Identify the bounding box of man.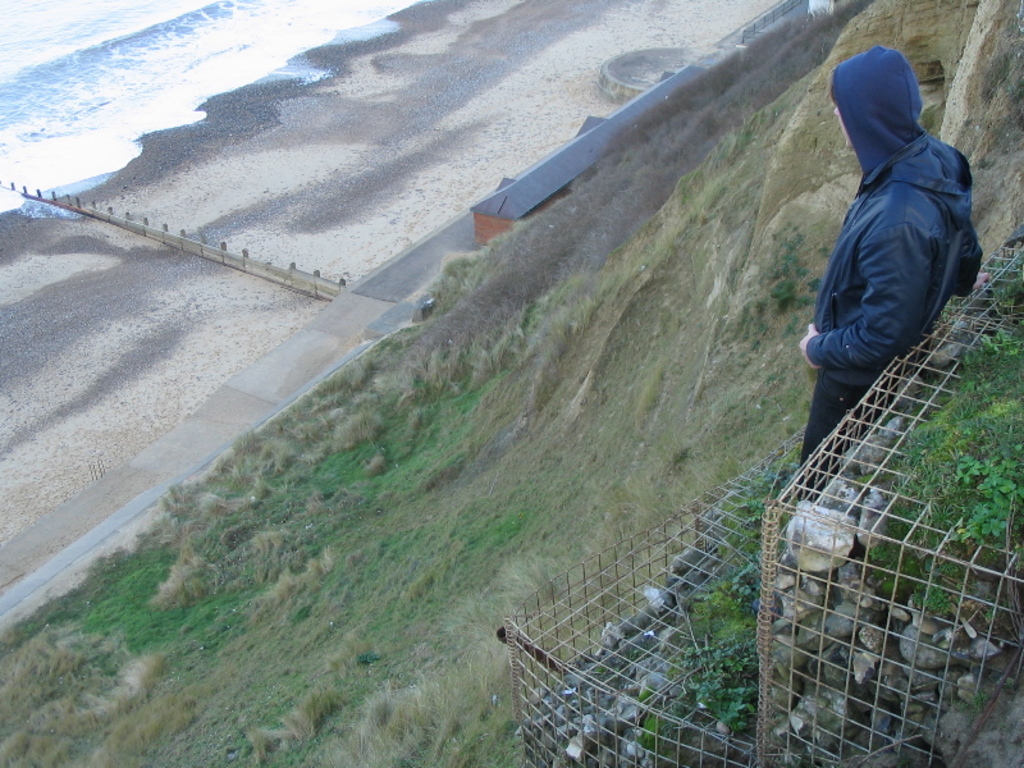
{"left": 786, "top": 33, "right": 991, "bottom": 465}.
